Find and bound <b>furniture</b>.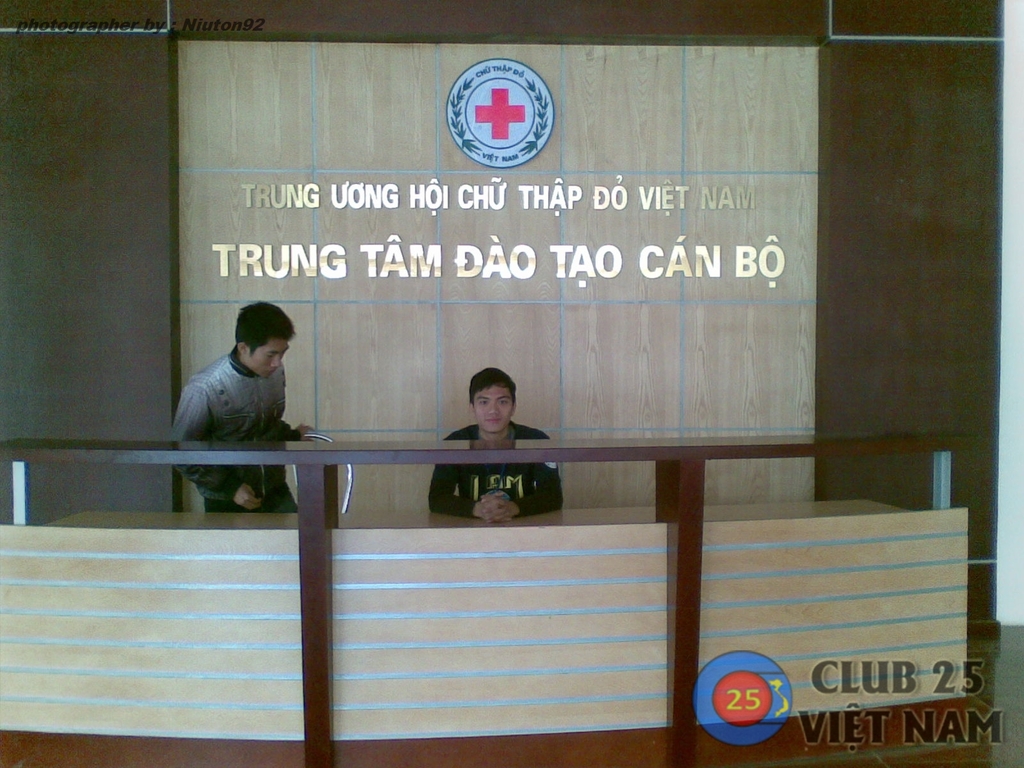
Bound: x1=282, y1=424, x2=357, y2=517.
